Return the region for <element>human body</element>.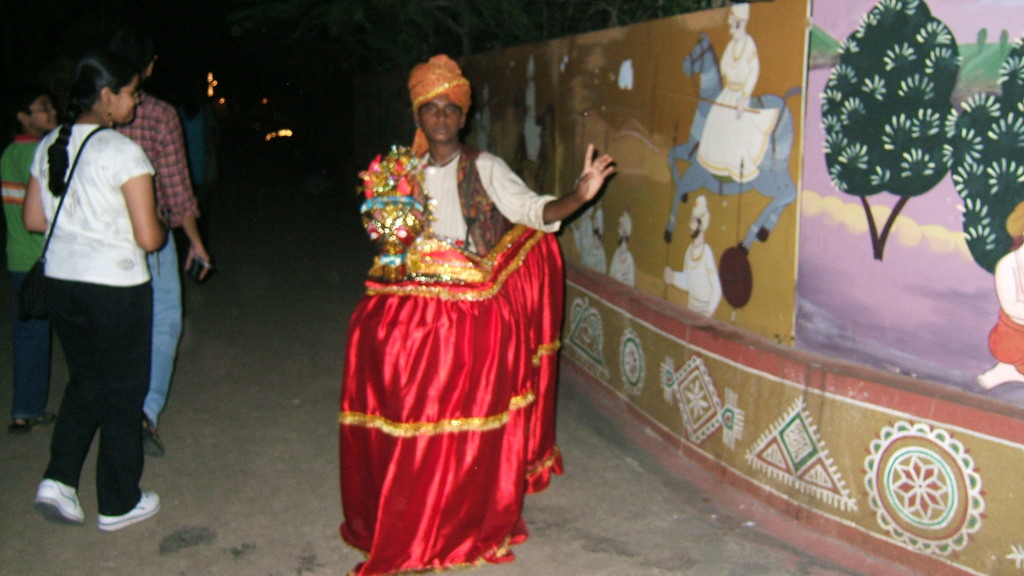
select_region(16, 30, 173, 546).
